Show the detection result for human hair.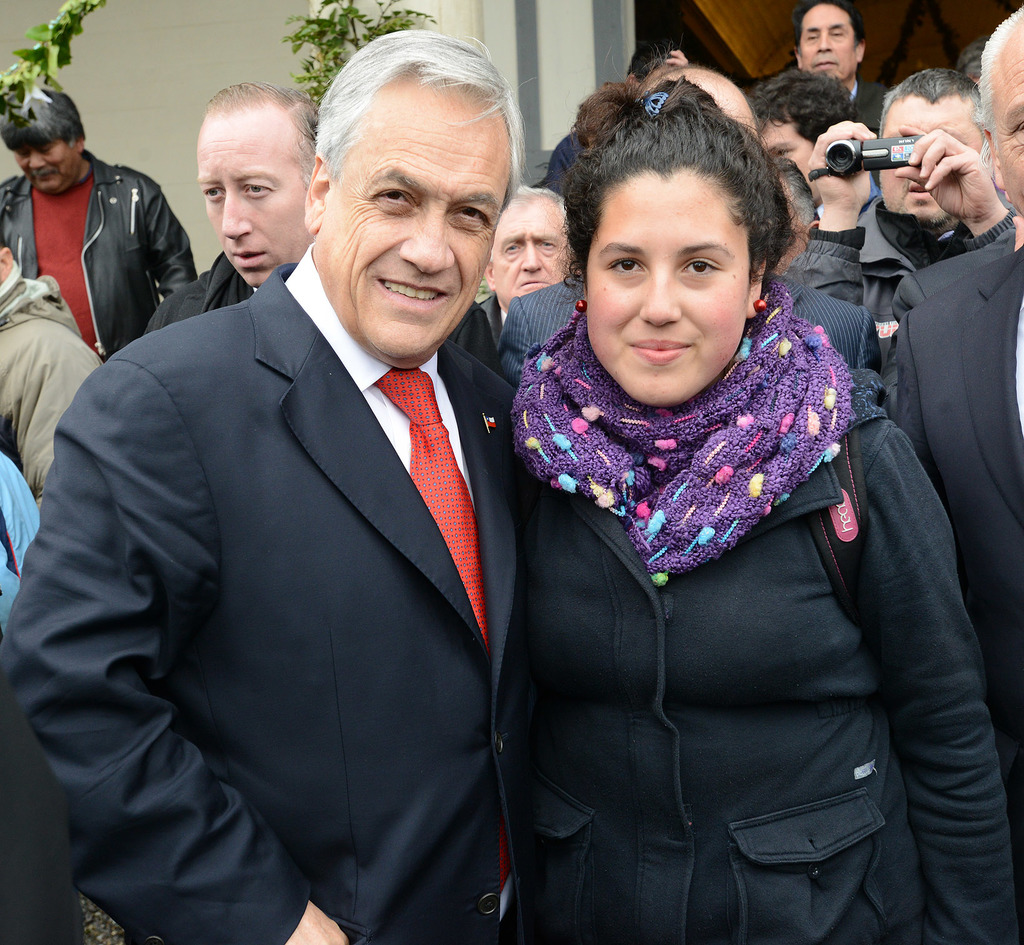
Rect(314, 27, 527, 213).
